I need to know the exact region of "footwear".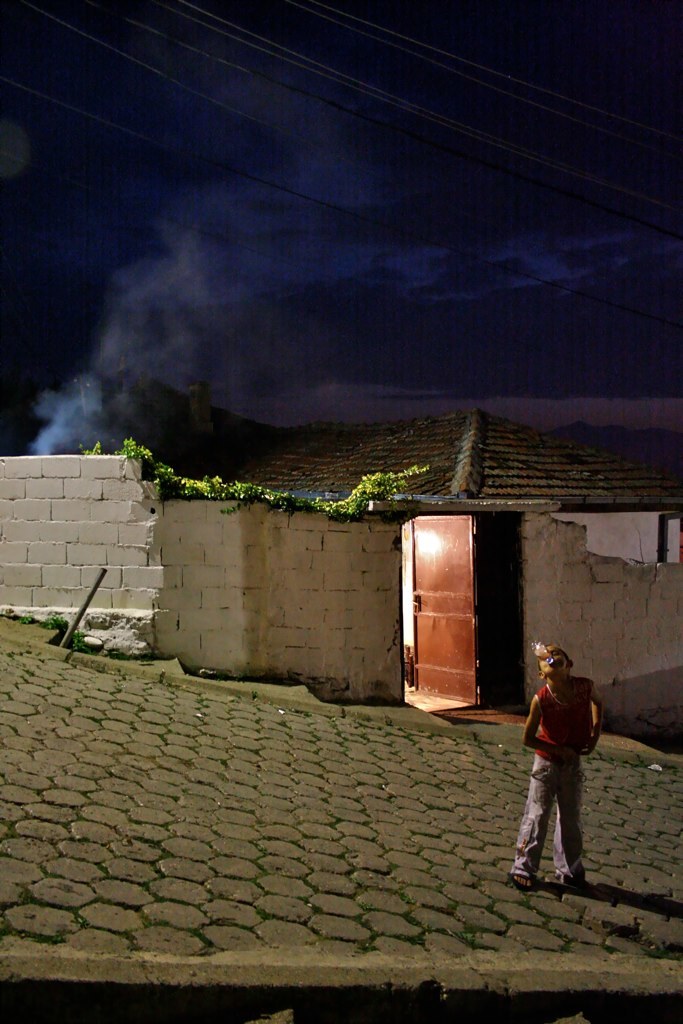
Region: BBox(554, 868, 584, 896).
